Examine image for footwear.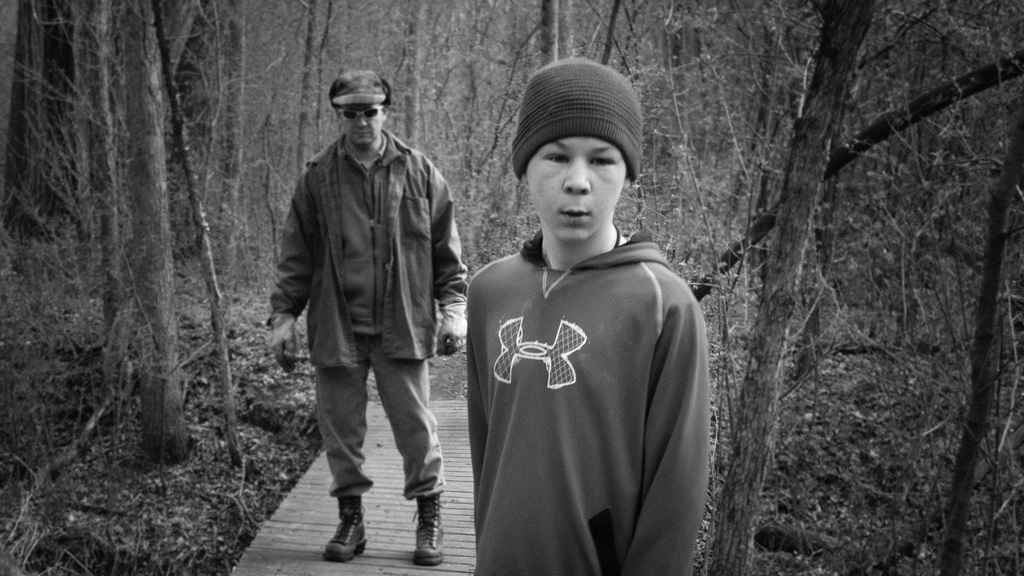
Examination result: (x1=323, y1=495, x2=368, y2=566).
